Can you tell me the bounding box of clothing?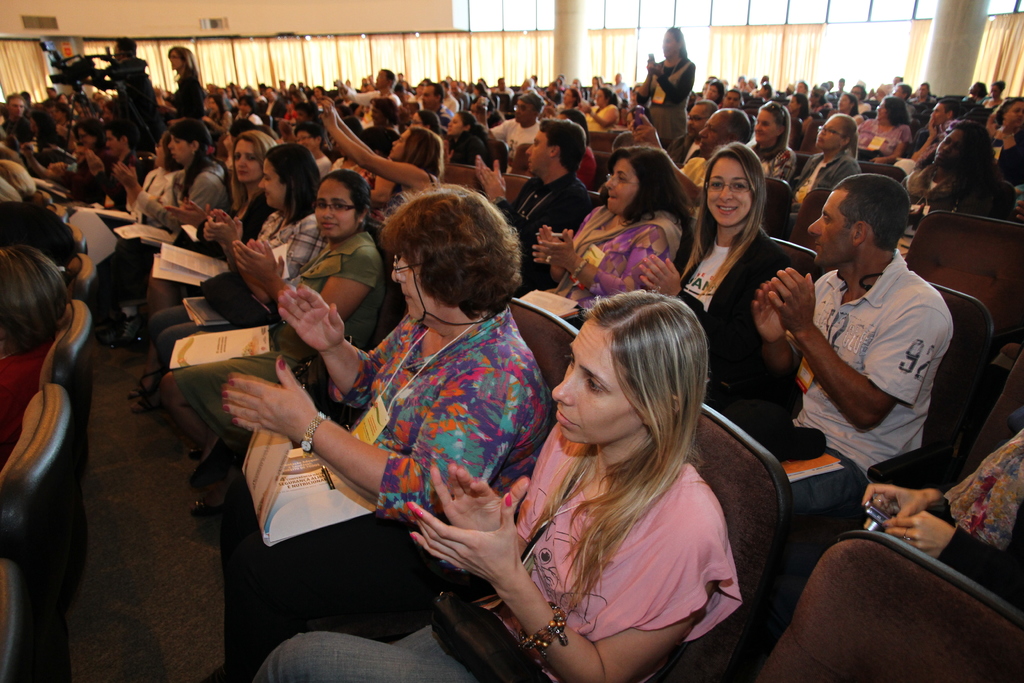
855/114/908/176.
